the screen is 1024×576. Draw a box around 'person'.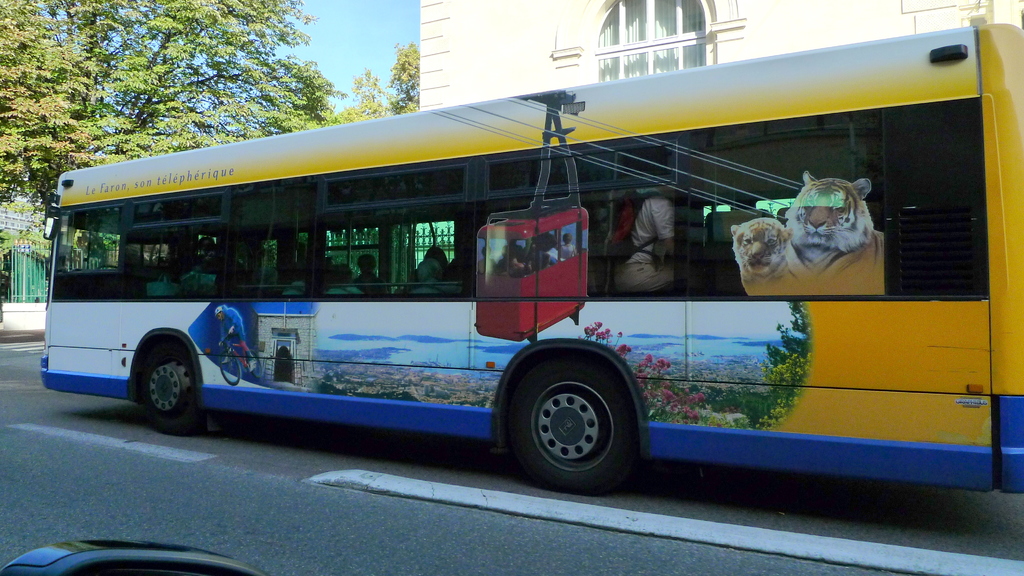
<region>401, 260, 451, 300</region>.
